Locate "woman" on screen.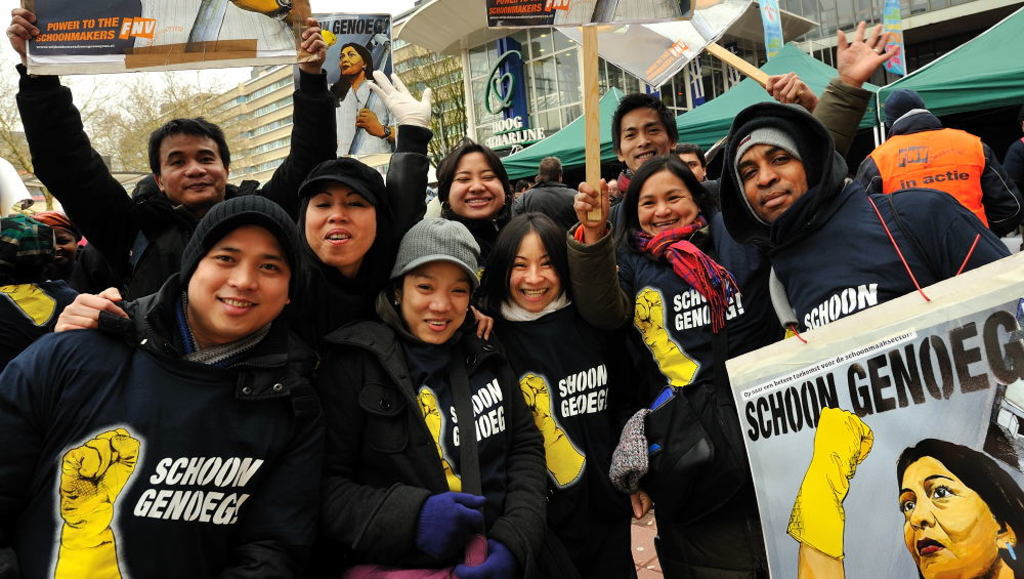
On screen at pyautogui.locateOnScreen(327, 42, 398, 156).
